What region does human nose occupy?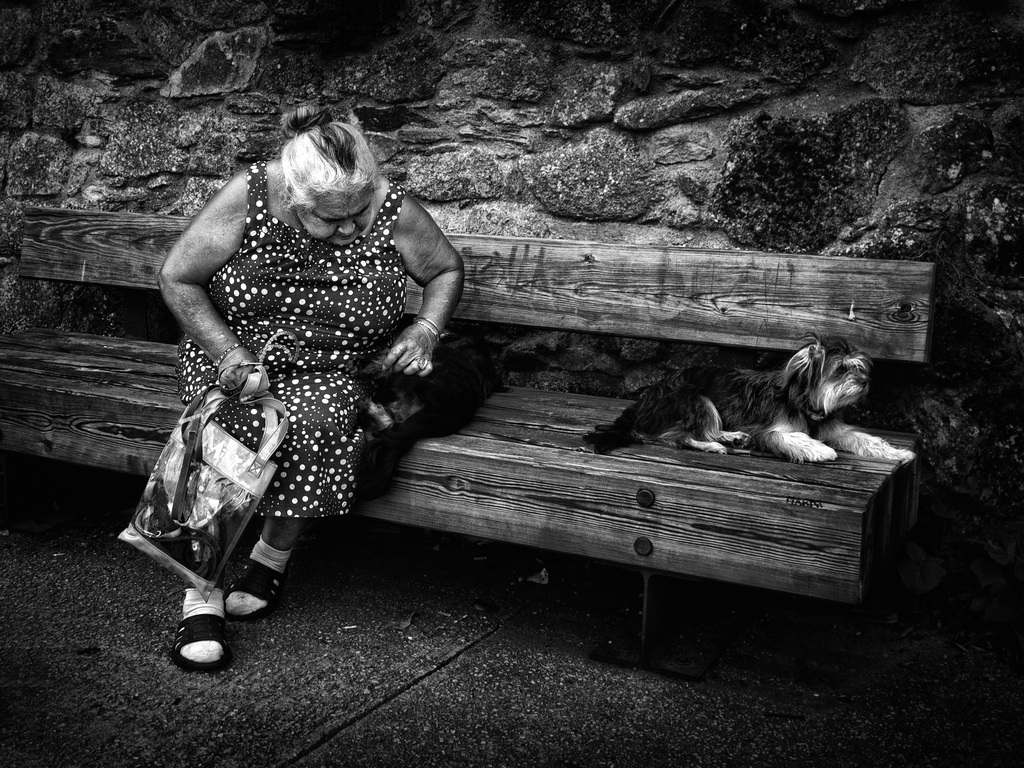
(338, 219, 355, 236).
